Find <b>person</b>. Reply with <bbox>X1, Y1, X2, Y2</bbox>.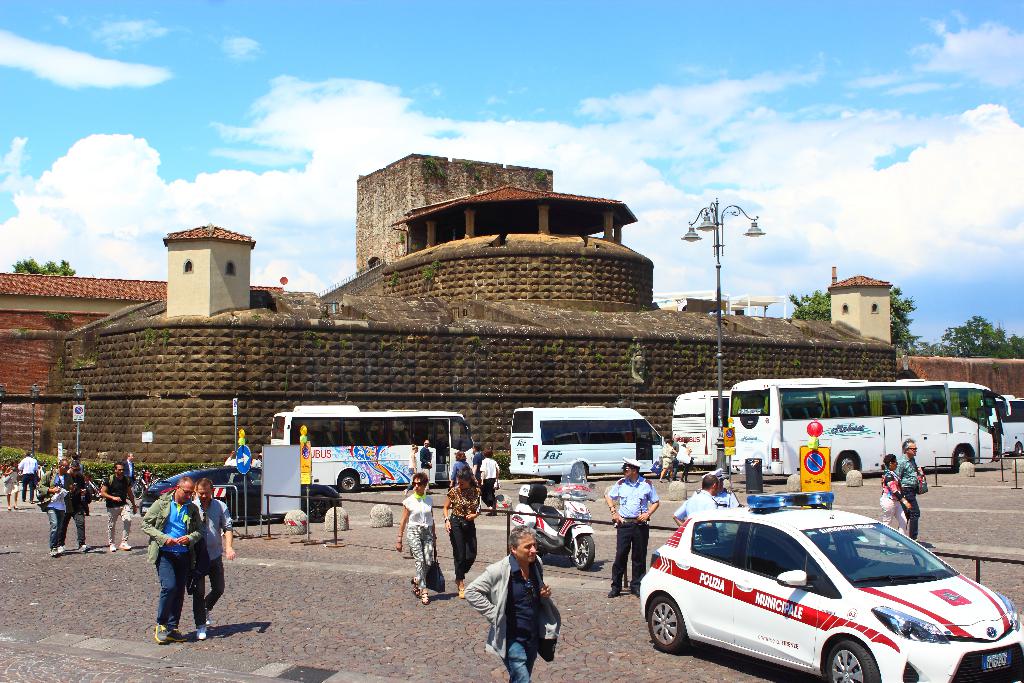
<bbox>602, 456, 662, 598</bbox>.
